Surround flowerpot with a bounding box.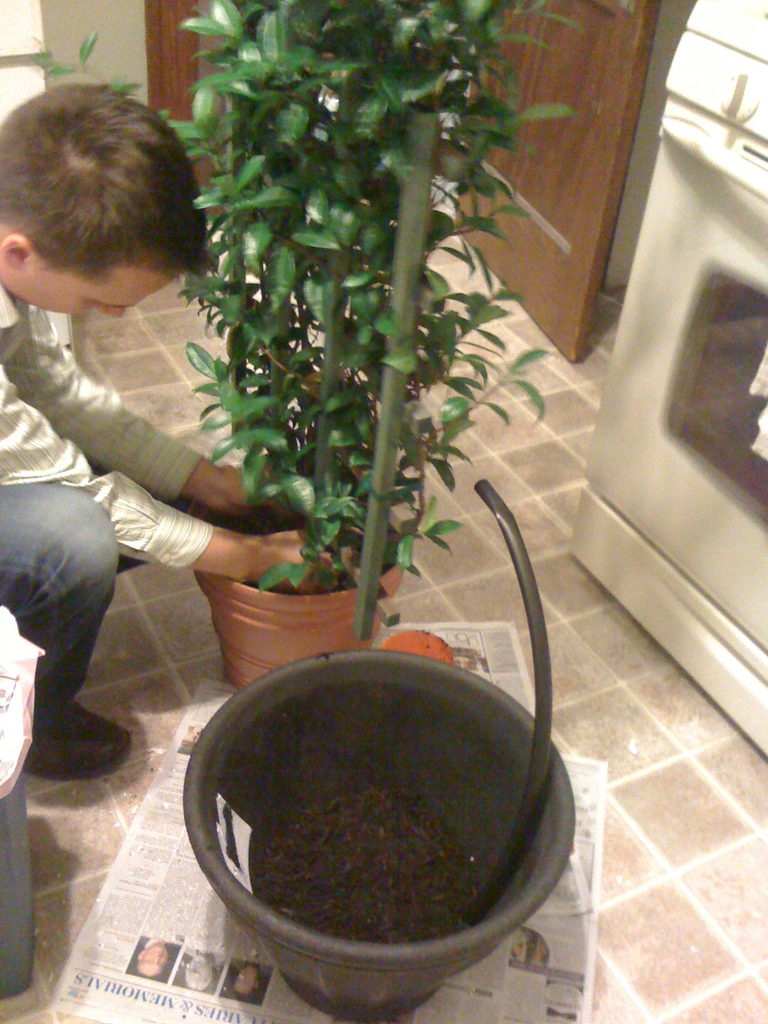
182,644,579,1023.
